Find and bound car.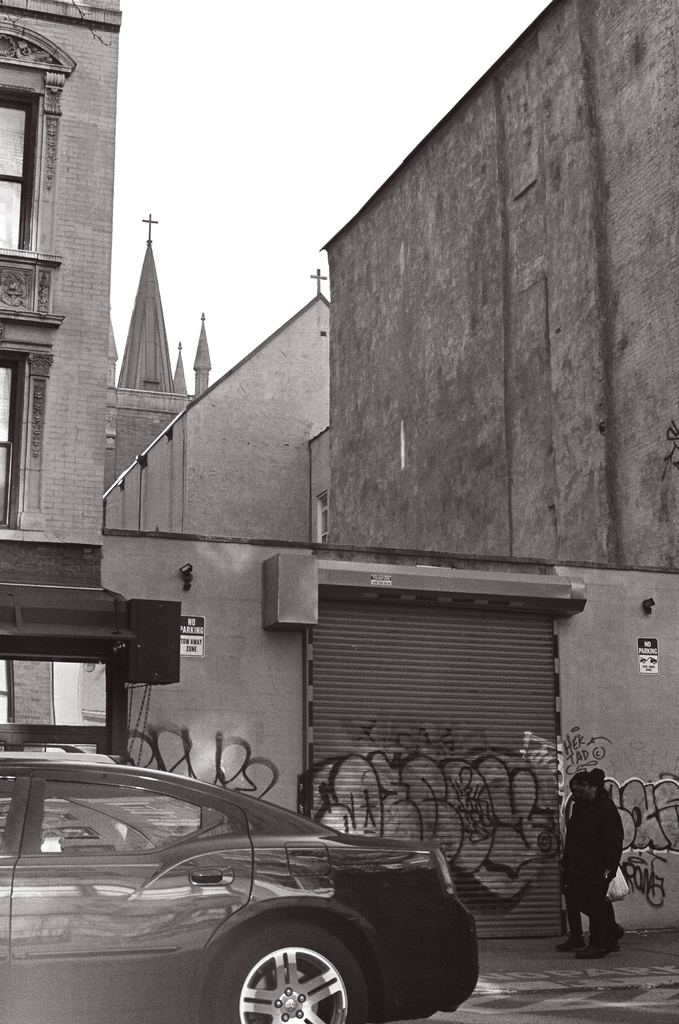
Bound: bbox=[0, 743, 483, 1023].
